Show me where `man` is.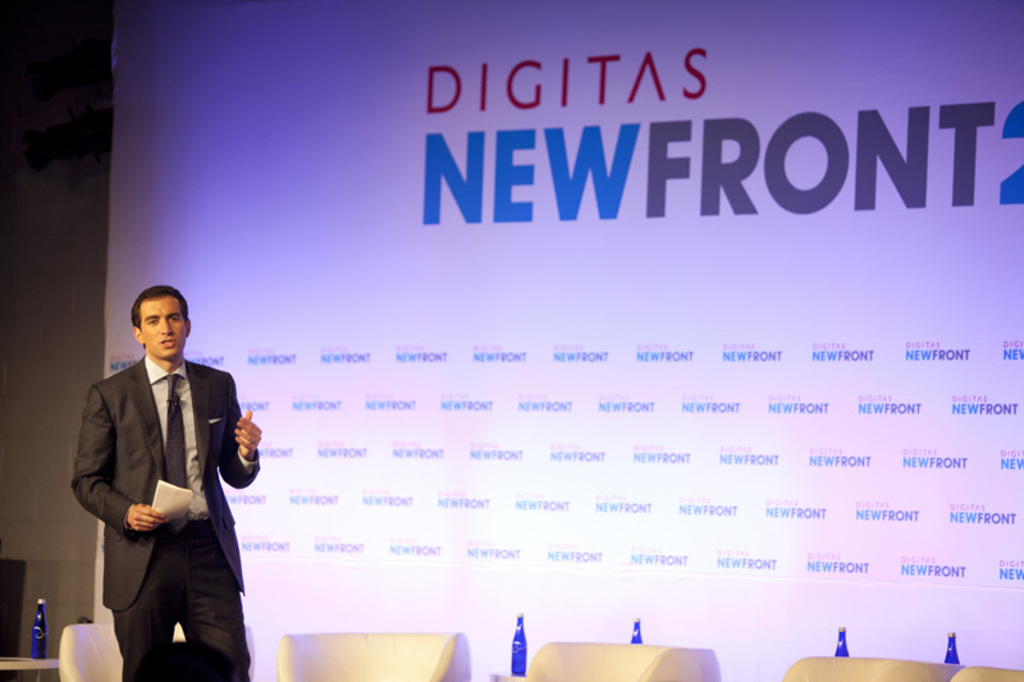
`man` is at {"x1": 67, "y1": 274, "x2": 257, "y2": 677}.
